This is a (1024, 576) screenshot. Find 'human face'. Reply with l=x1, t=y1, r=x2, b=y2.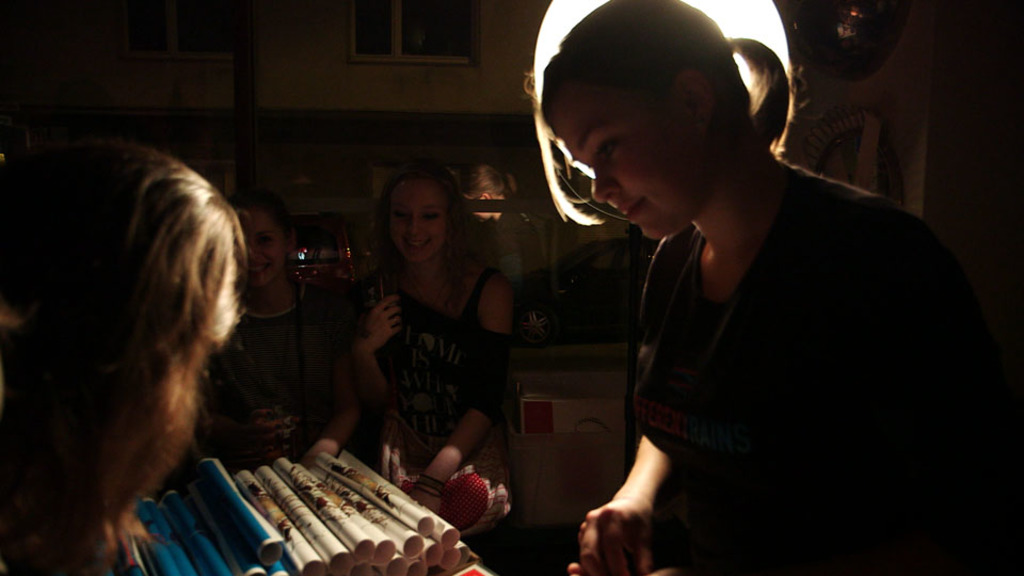
l=387, t=181, r=444, b=267.
